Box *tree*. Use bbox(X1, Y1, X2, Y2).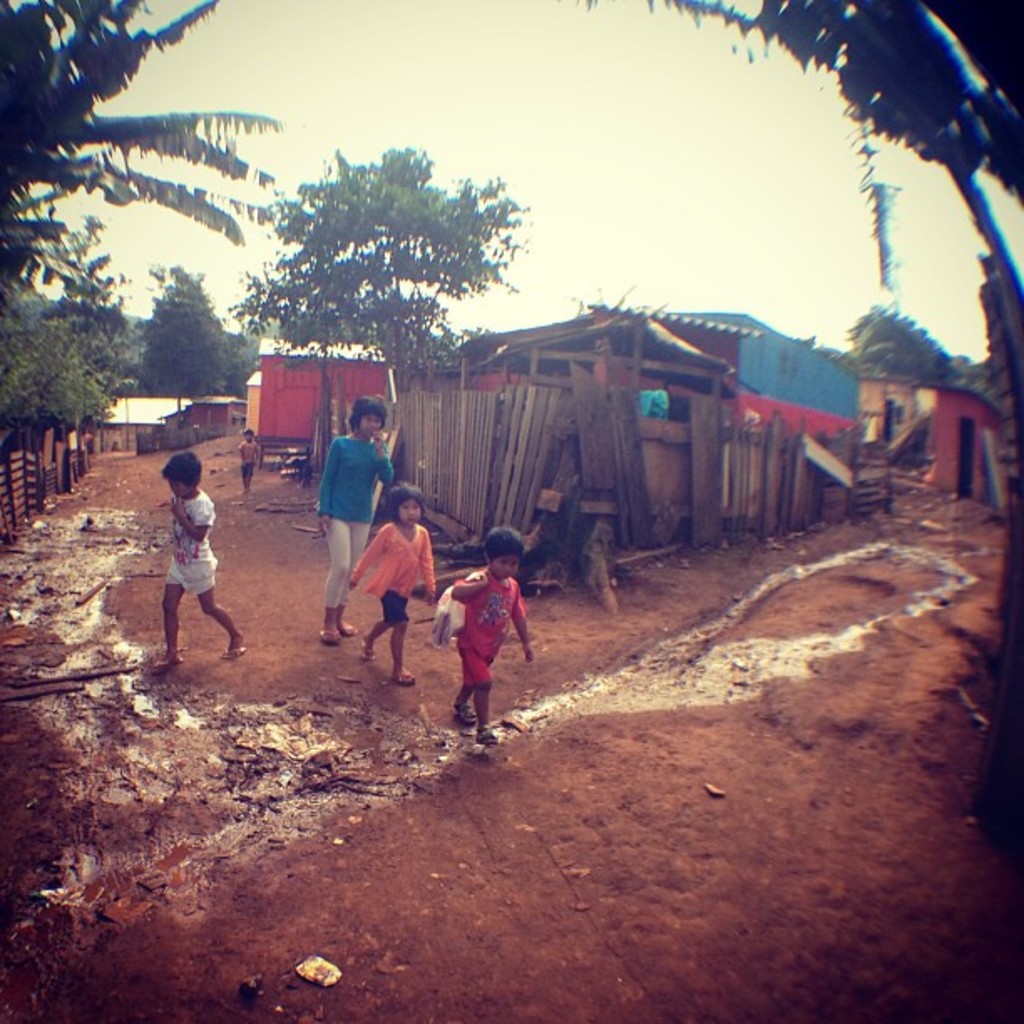
bbox(791, 333, 862, 388).
